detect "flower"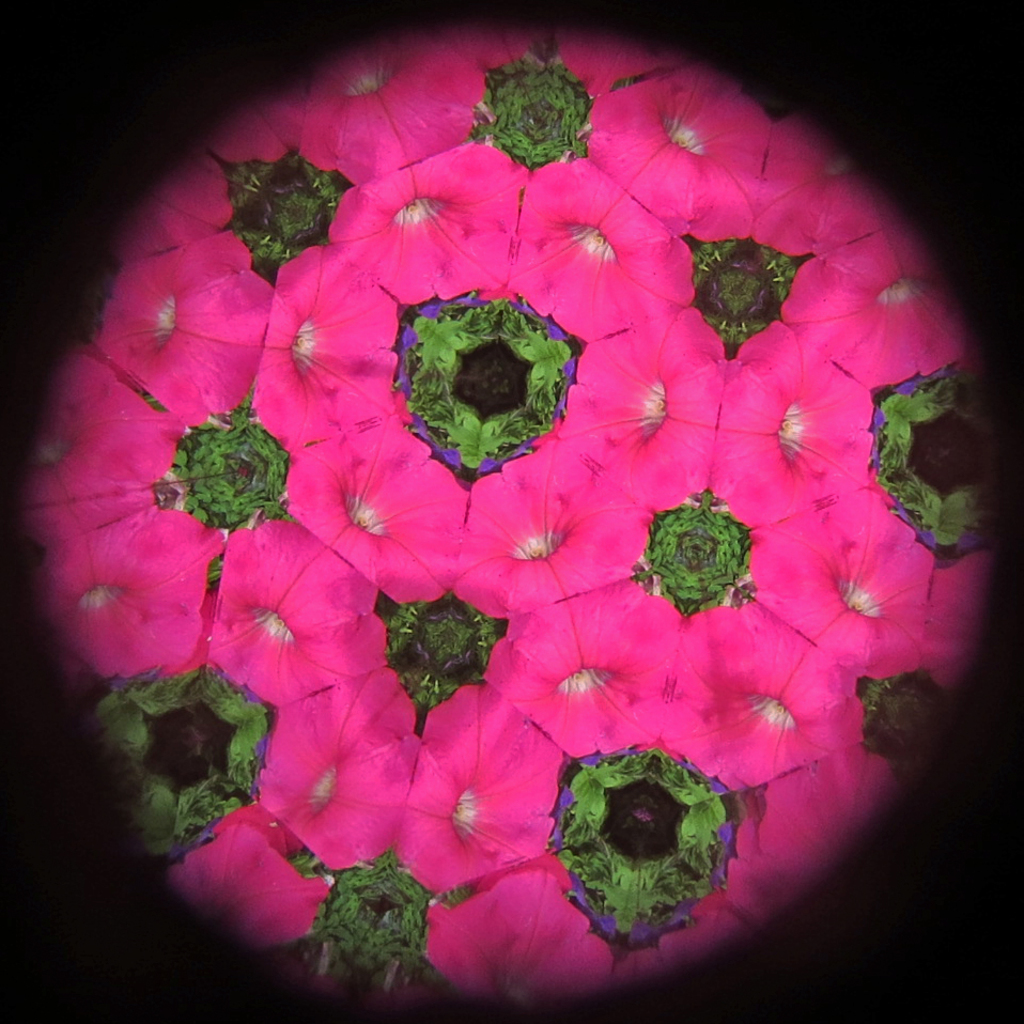
BBox(408, 854, 607, 1004)
